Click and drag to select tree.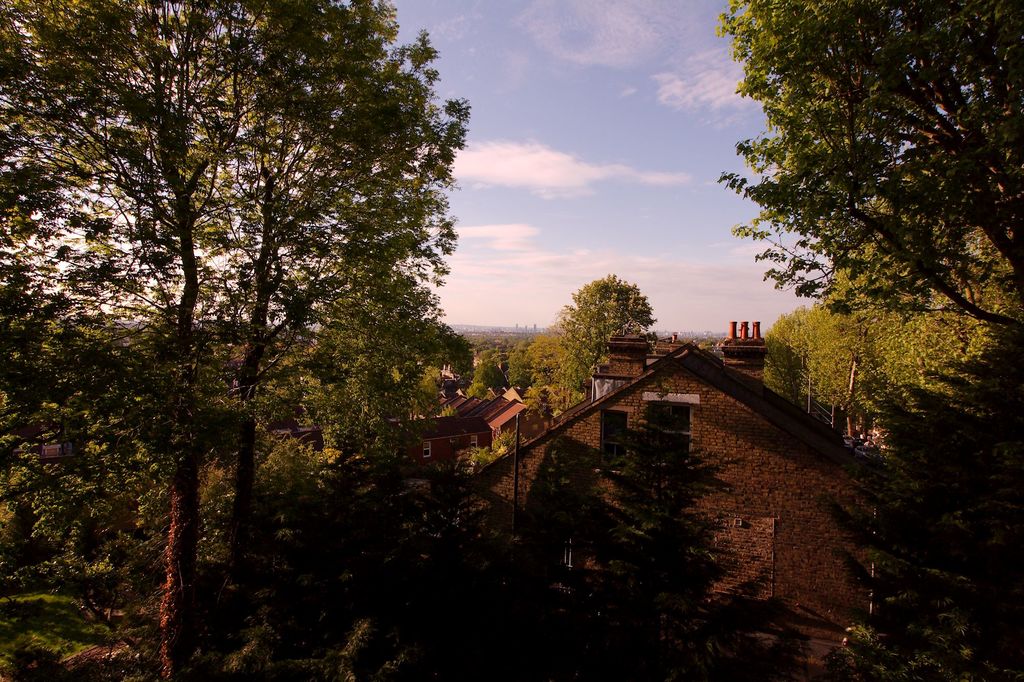
Selection: (712,0,1023,344).
